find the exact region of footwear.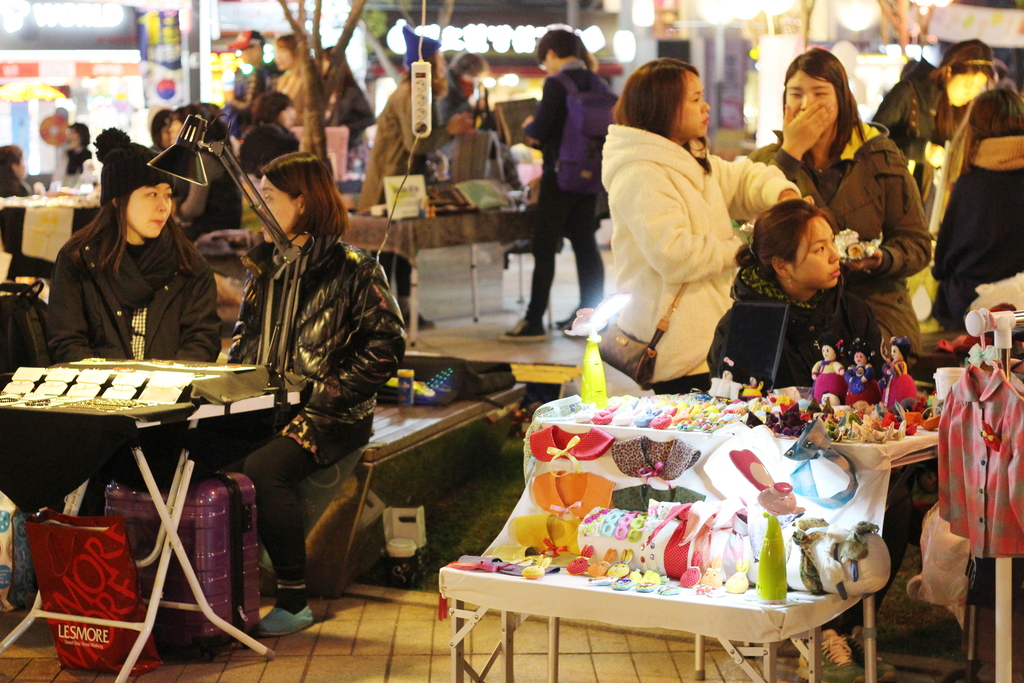
Exact region: <region>408, 308, 435, 336</region>.
